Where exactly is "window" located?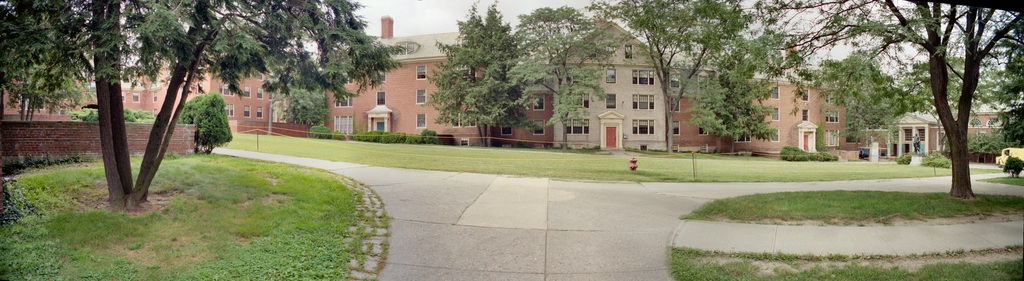
Its bounding box is 417:88:428:103.
